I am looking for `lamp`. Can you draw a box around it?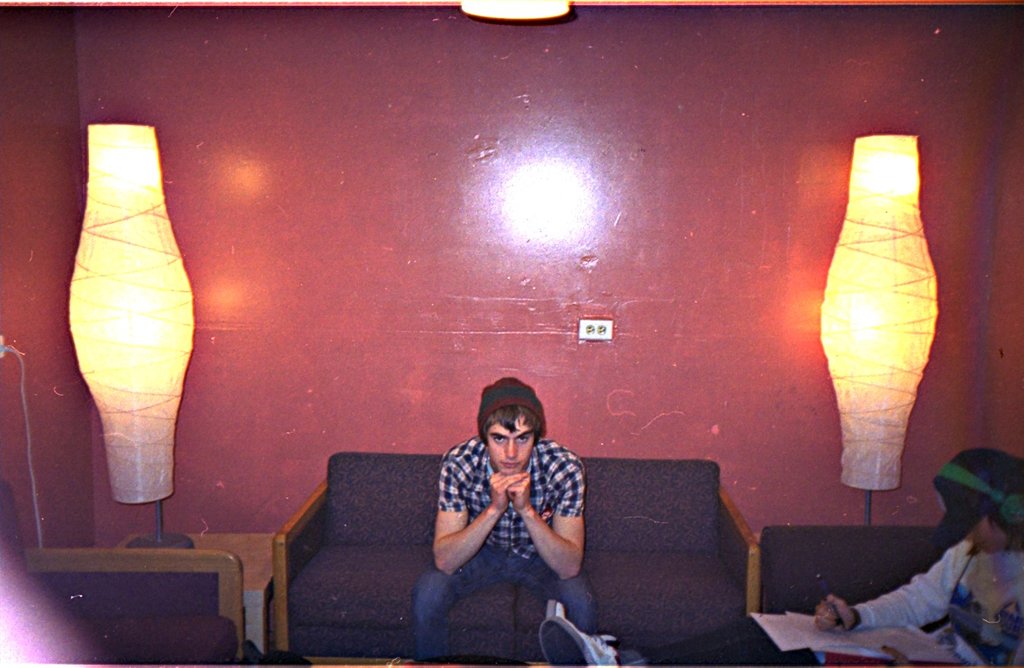
Sure, the bounding box is bbox=[48, 113, 218, 545].
